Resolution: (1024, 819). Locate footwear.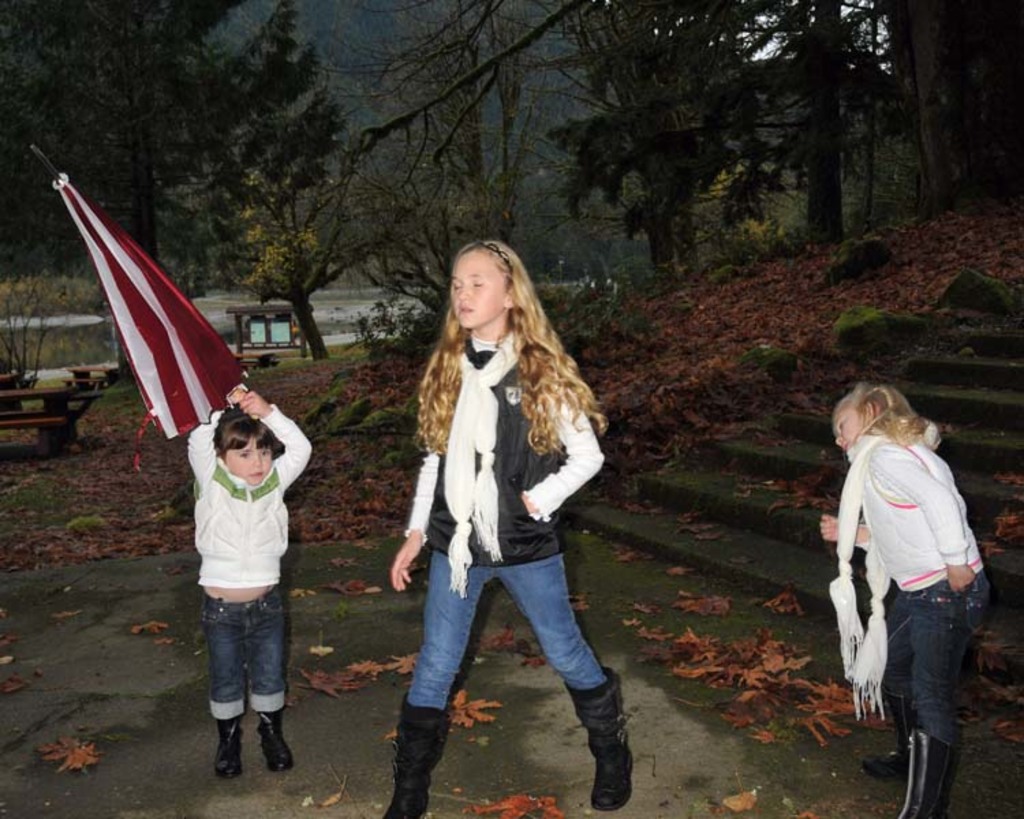
x1=901 y1=733 x2=952 y2=818.
